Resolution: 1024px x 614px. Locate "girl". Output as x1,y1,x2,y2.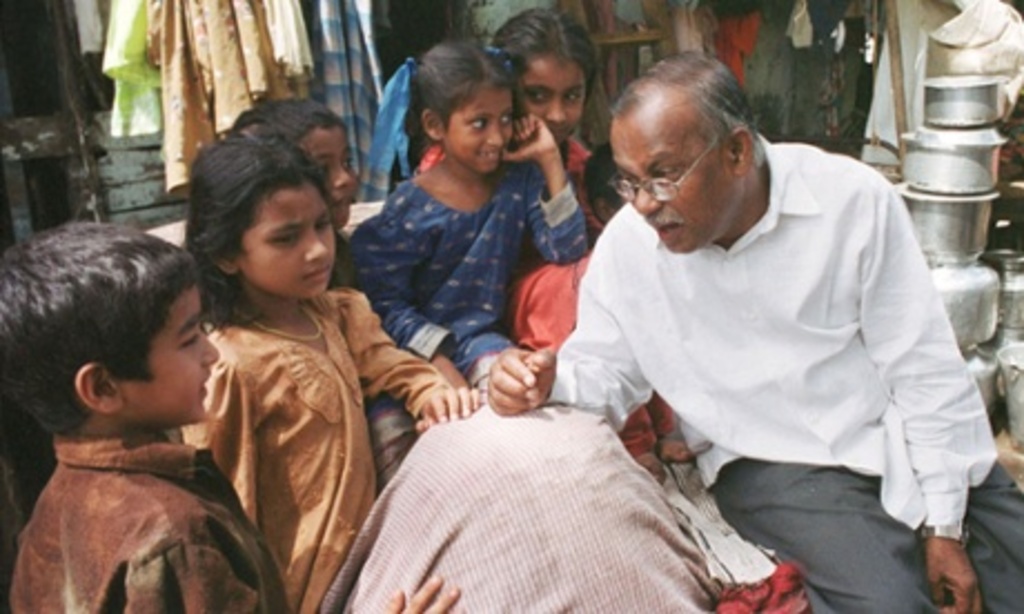
185,127,481,612.
